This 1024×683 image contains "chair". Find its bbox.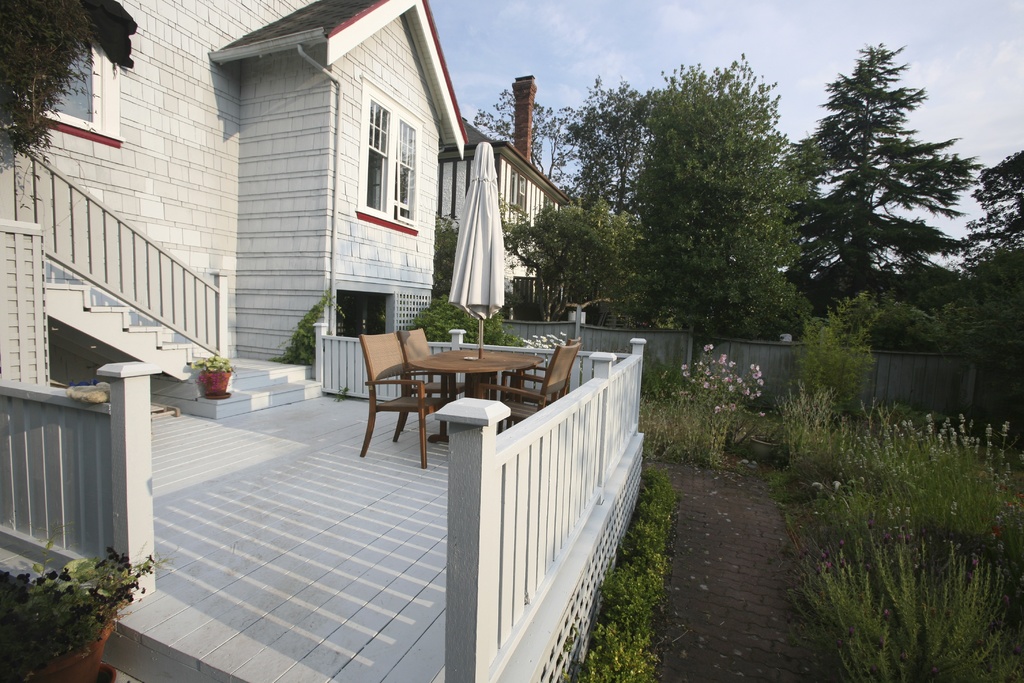
[483,335,580,428].
